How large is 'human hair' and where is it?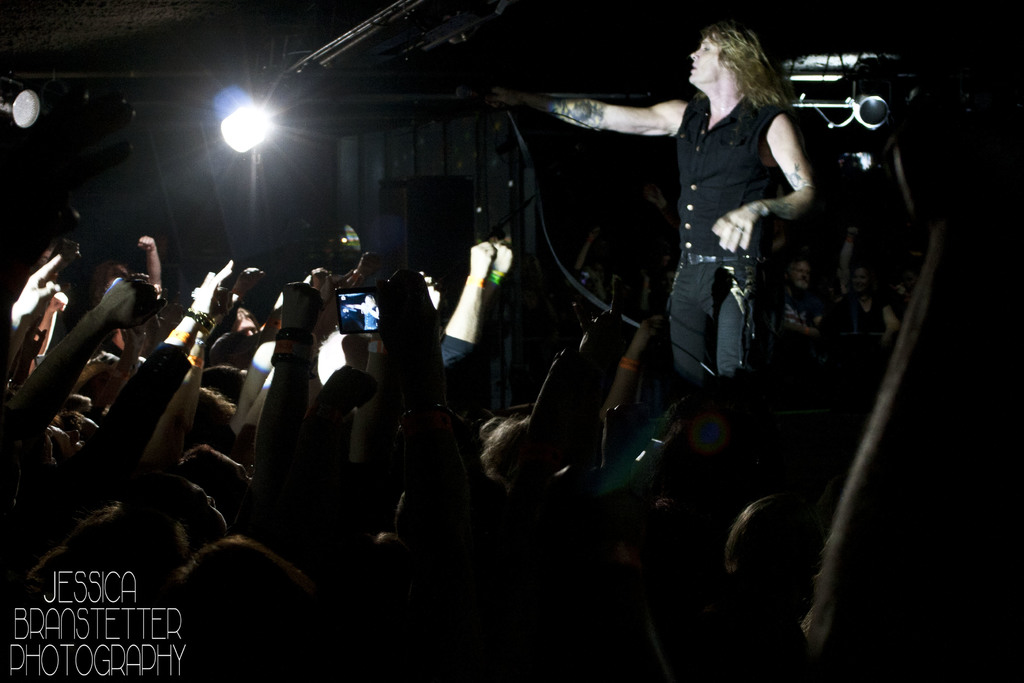
Bounding box: left=190, top=387, right=237, bottom=436.
